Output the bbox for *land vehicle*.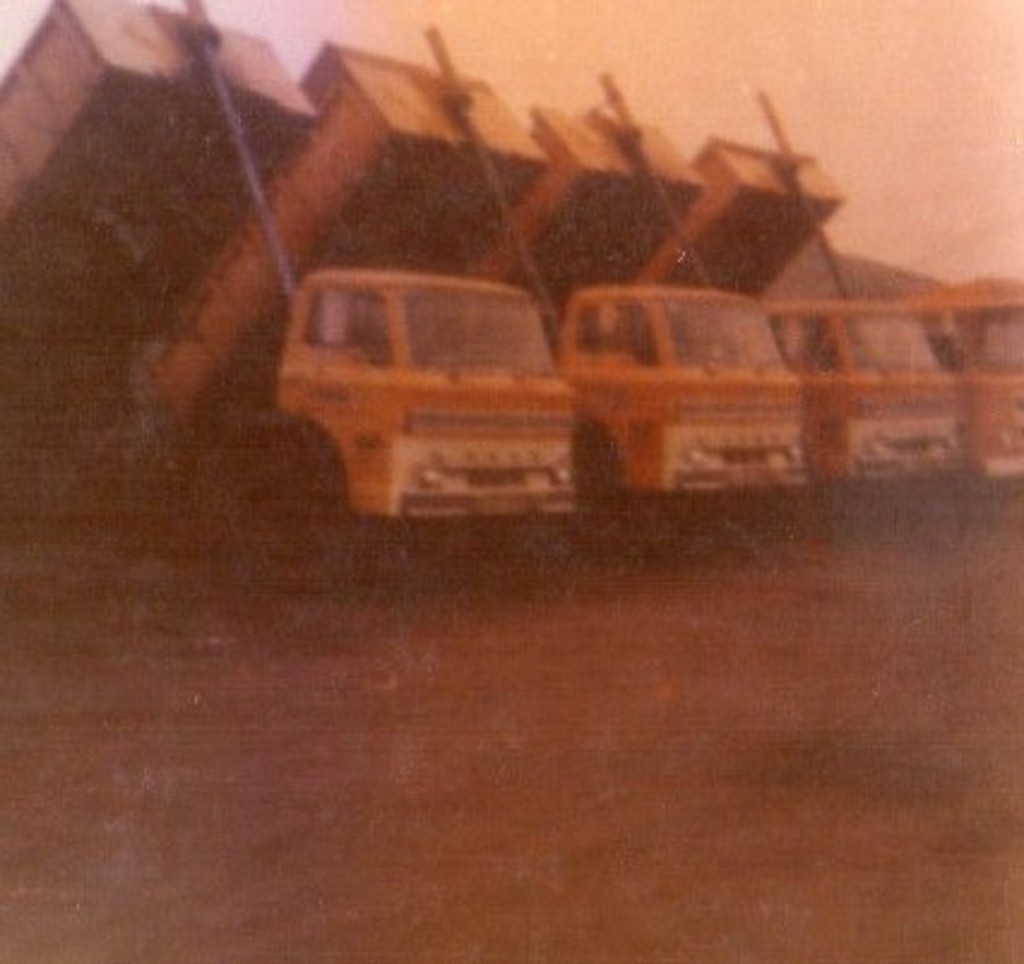
select_region(142, 26, 808, 546).
